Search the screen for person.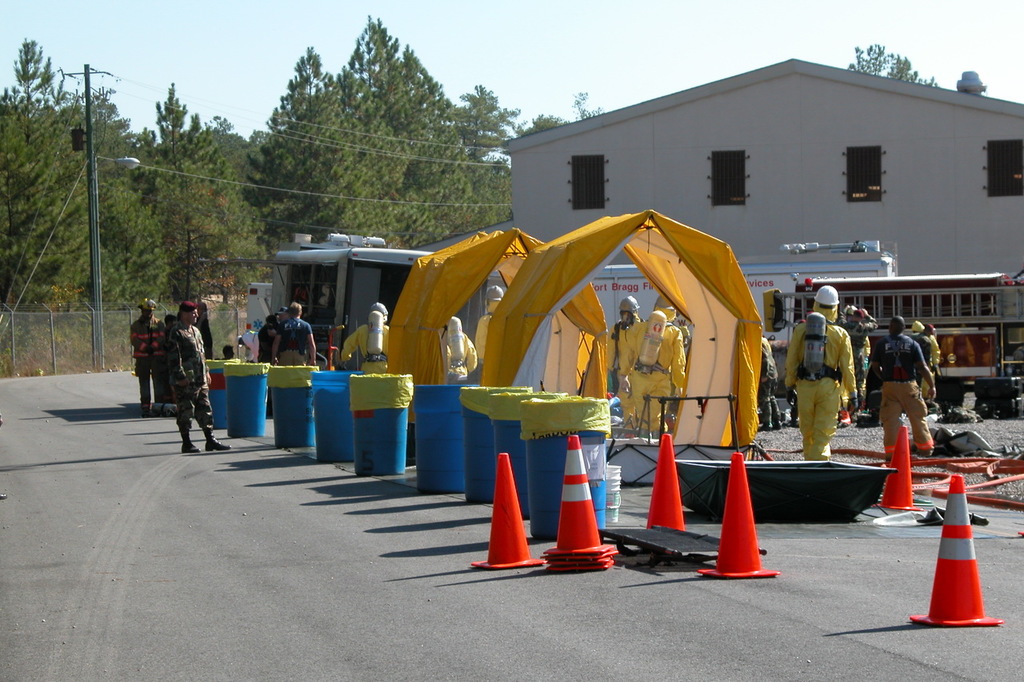
Found at Rect(758, 334, 781, 431).
